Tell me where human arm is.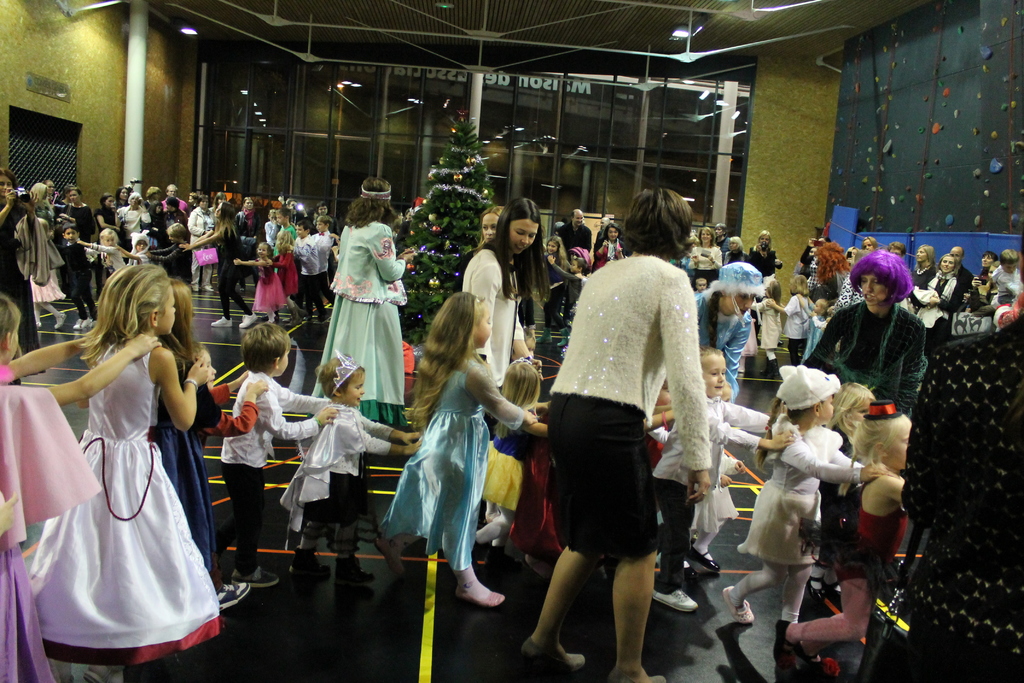
human arm is at 721 457 746 474.
